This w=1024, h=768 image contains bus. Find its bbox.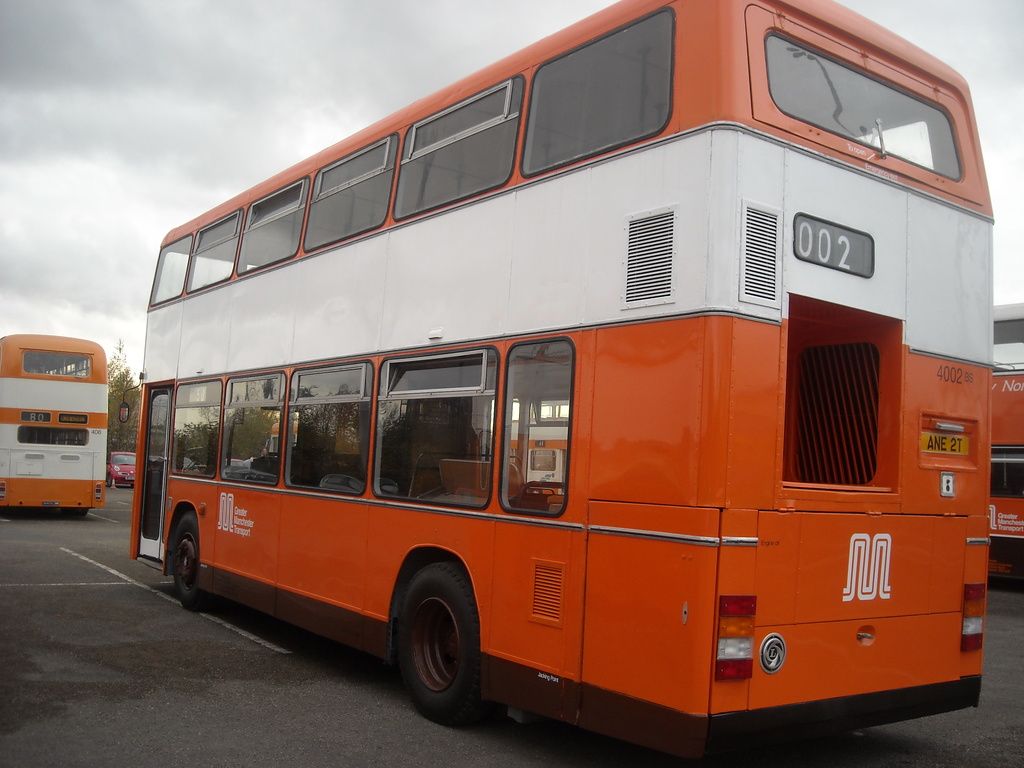
region(129, 0, 983, 767).
